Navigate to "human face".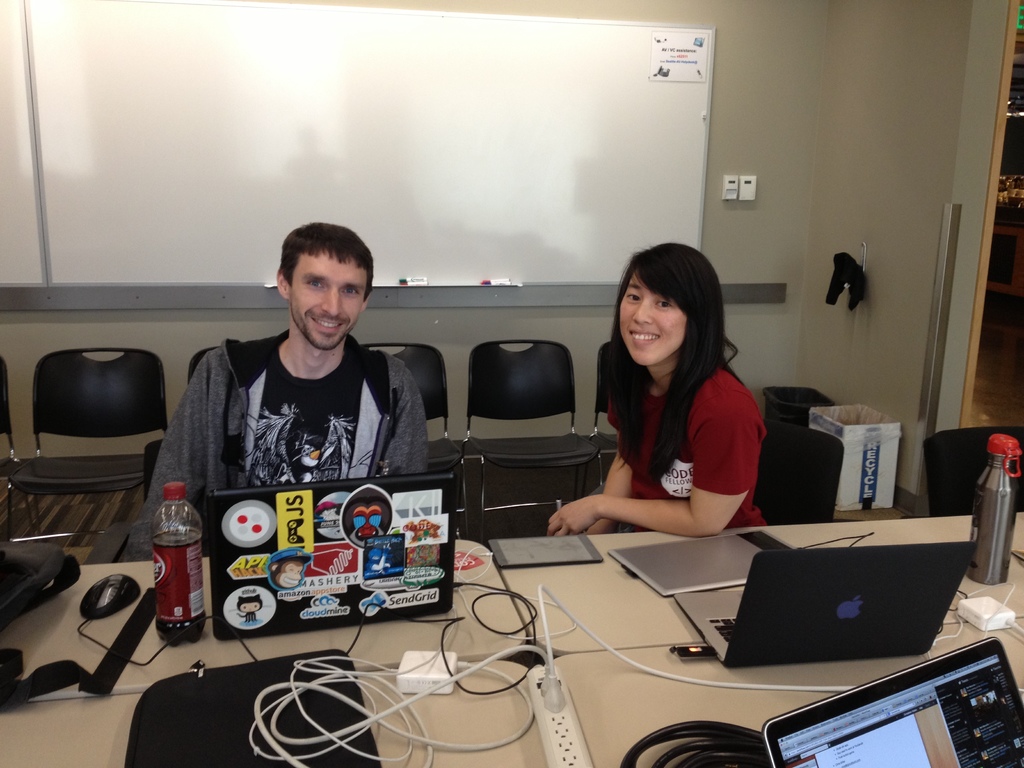
Navigation target: [left=619, top=275, right=684, bottom=362].
